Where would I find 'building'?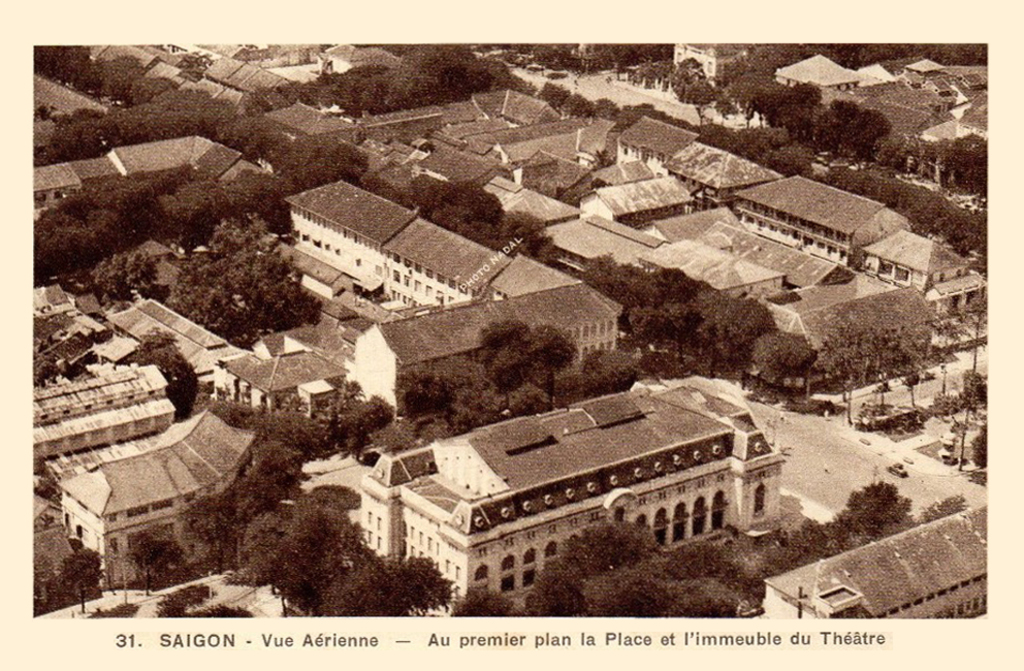
At 358/87/617/170.
